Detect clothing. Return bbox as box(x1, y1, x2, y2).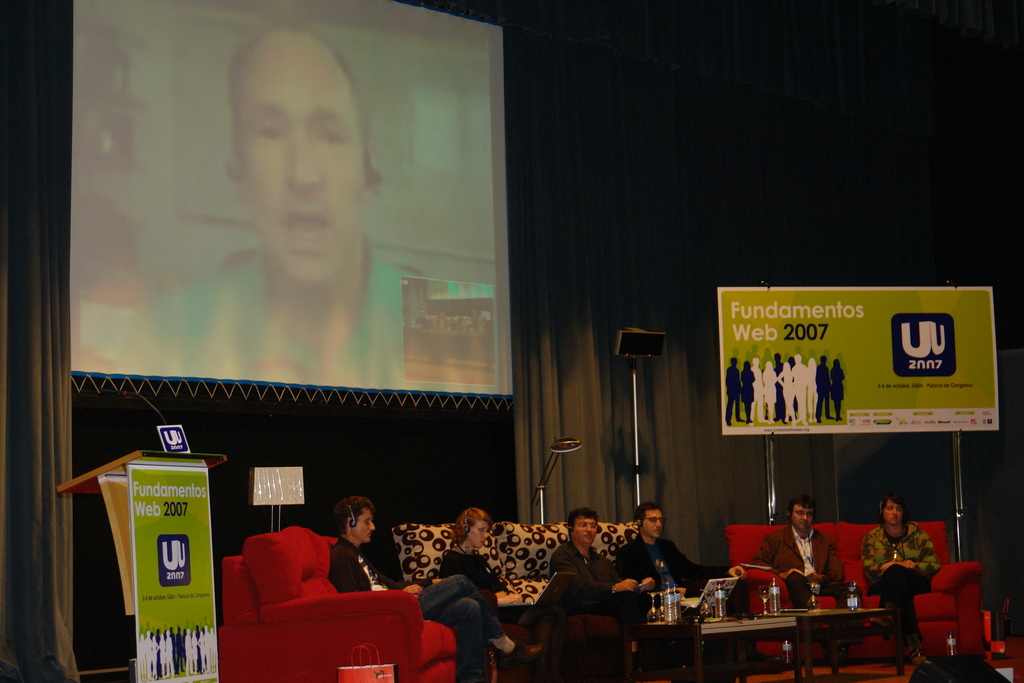
box(326, 536, 506, 682).
